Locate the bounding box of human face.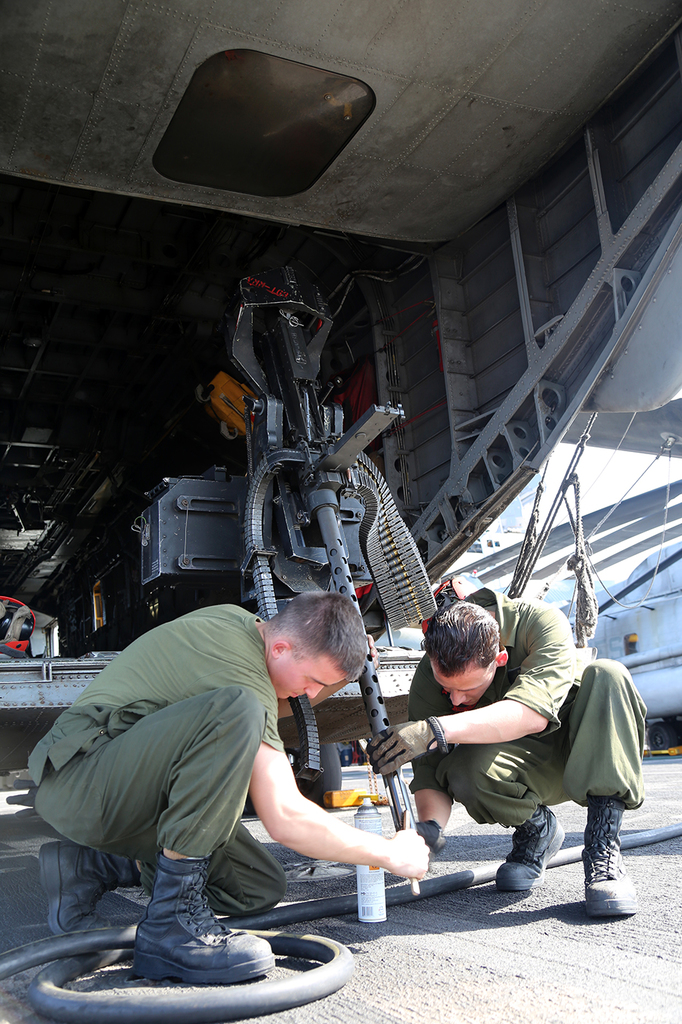
Bounding box: select_region(270, 656, 330, 705).
